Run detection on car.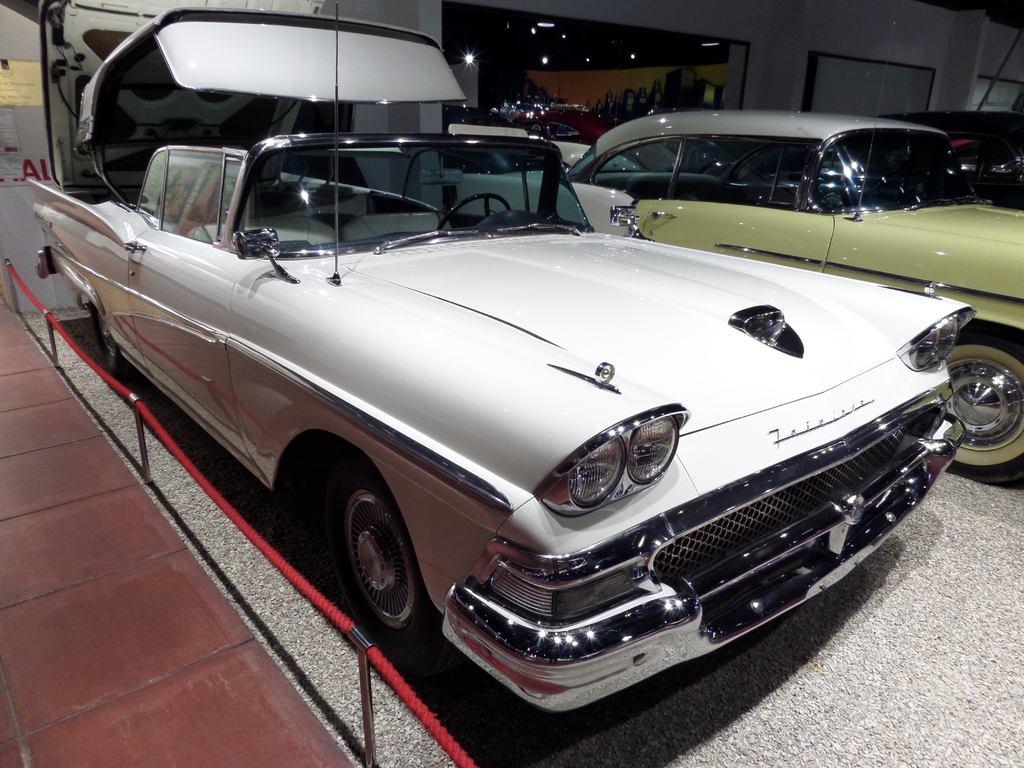
Result: rect(939, 120, 1023, 200).
